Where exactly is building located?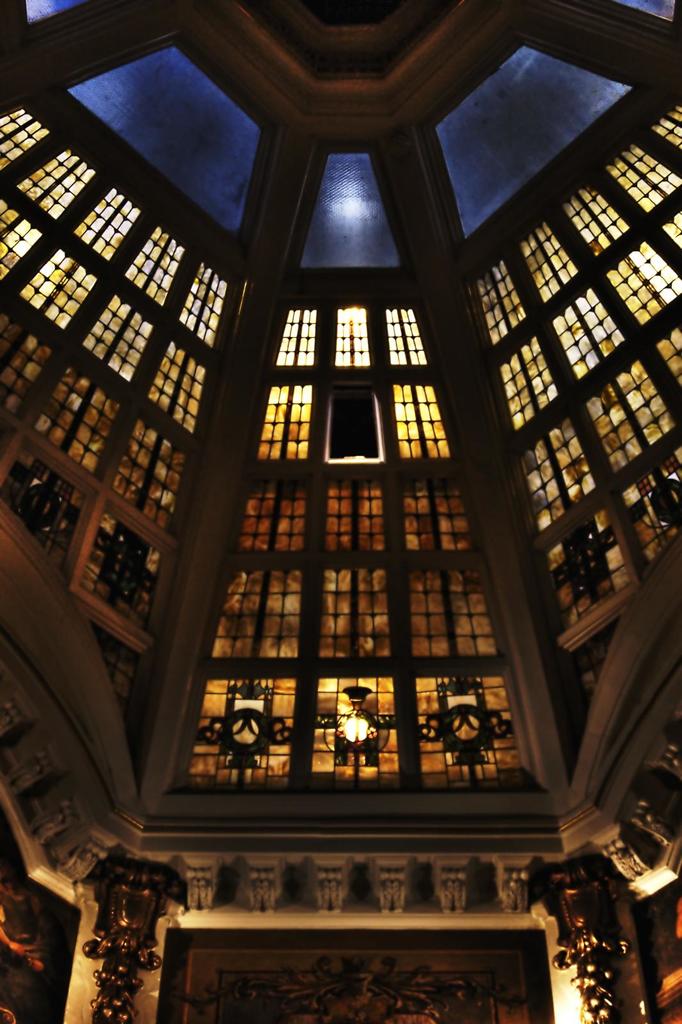
Its bounding box is {"left": 0, "top": 0, "right": 681, "bottom": 1023}.
